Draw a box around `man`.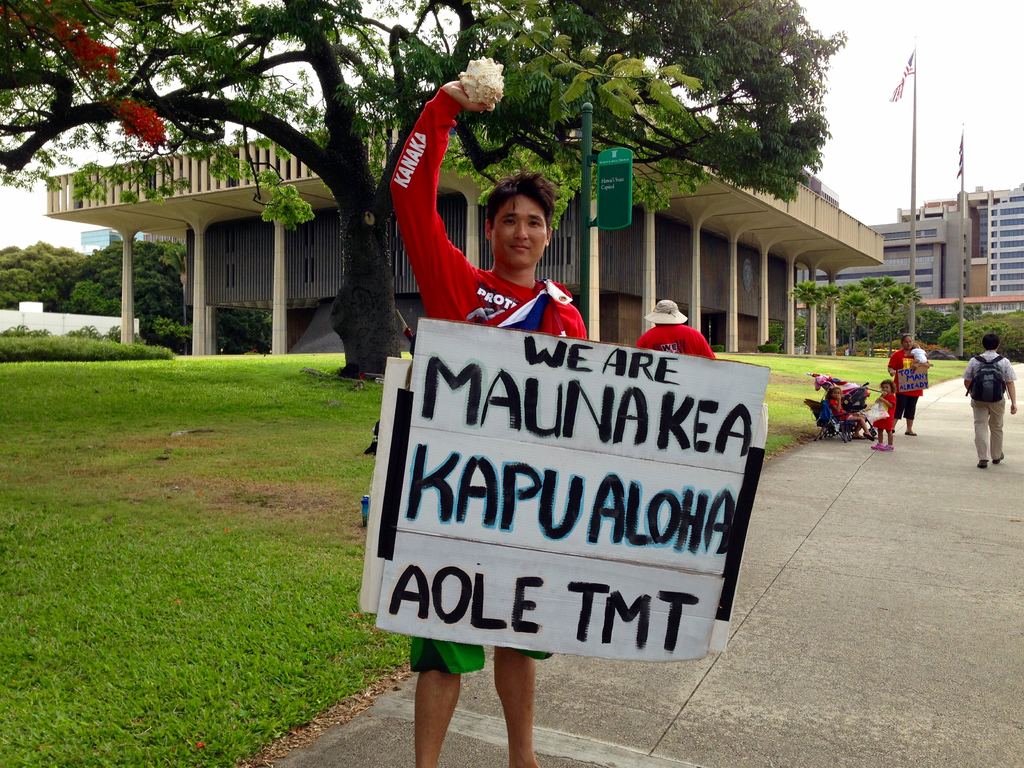
locate(963, 334, 1016, 467).
